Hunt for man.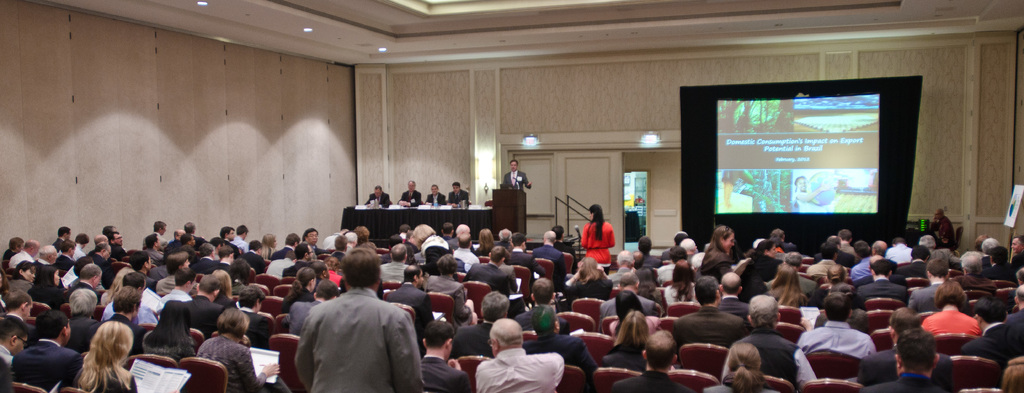
Hunted down at {"x1": 101, "y1": 285, "x2": 147, "y2": 357}.
